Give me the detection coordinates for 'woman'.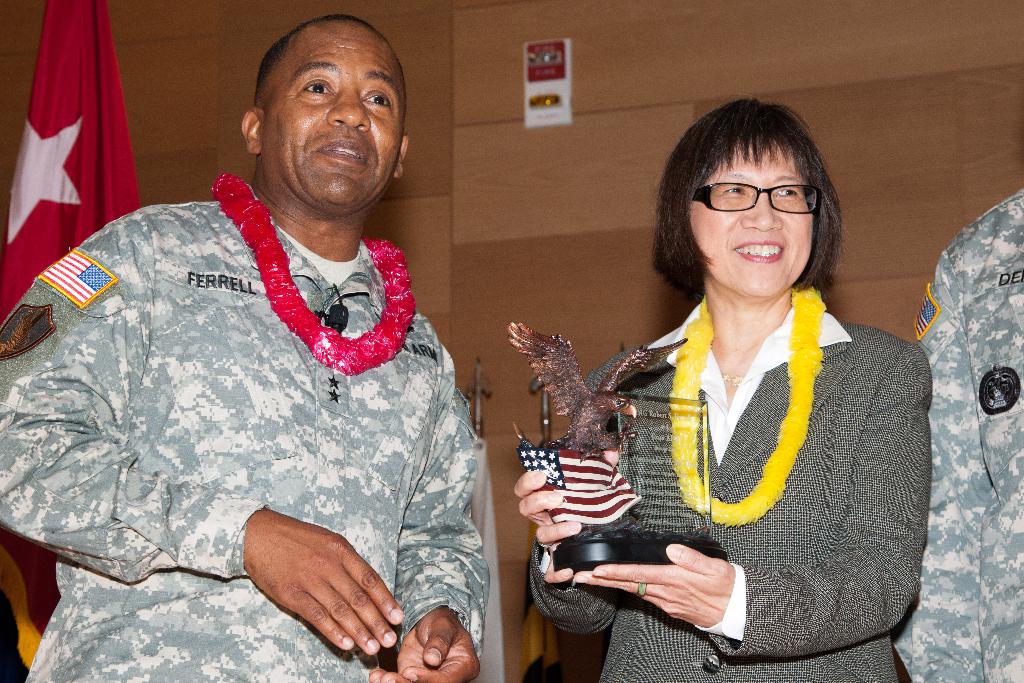
(x1=511, y1=99, x2=936, y2=682).
